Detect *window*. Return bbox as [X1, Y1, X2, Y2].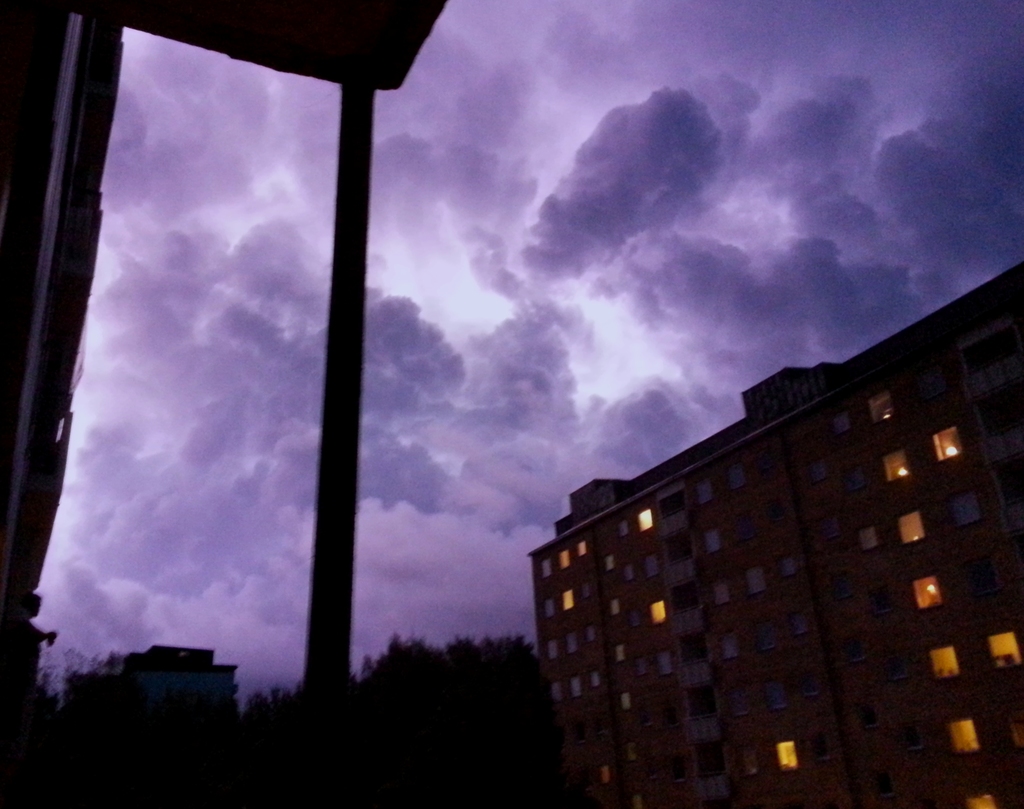
[754, 616, 774, 651].
